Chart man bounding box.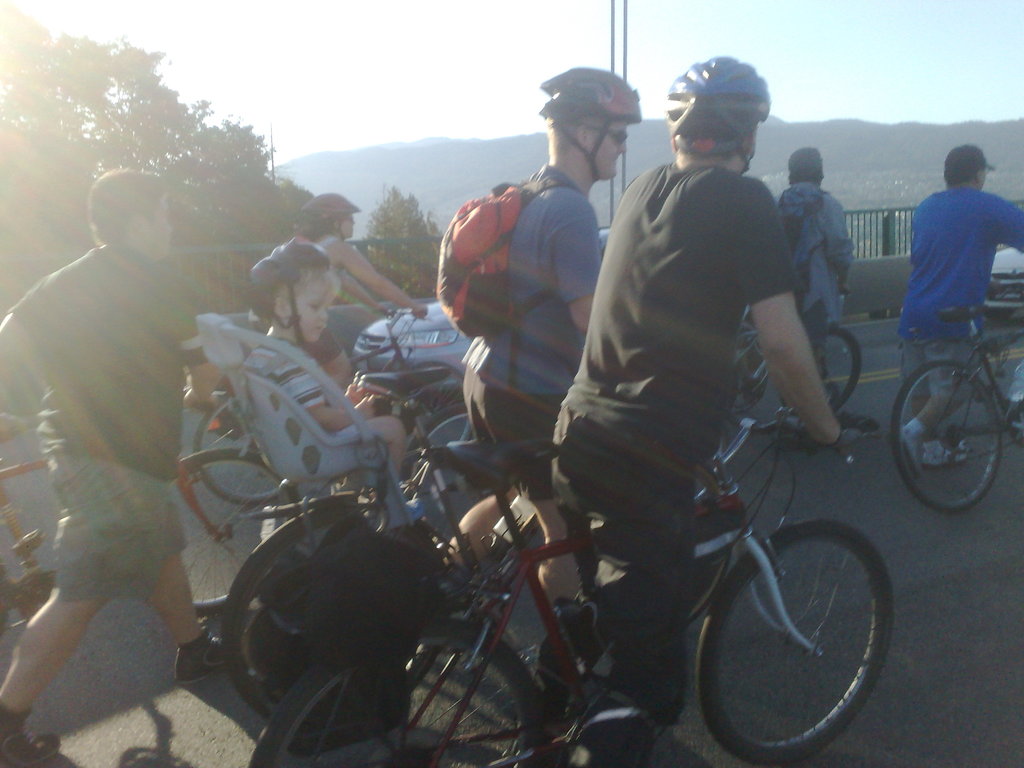
Charted: detection(882, 140, 1023, 472).
